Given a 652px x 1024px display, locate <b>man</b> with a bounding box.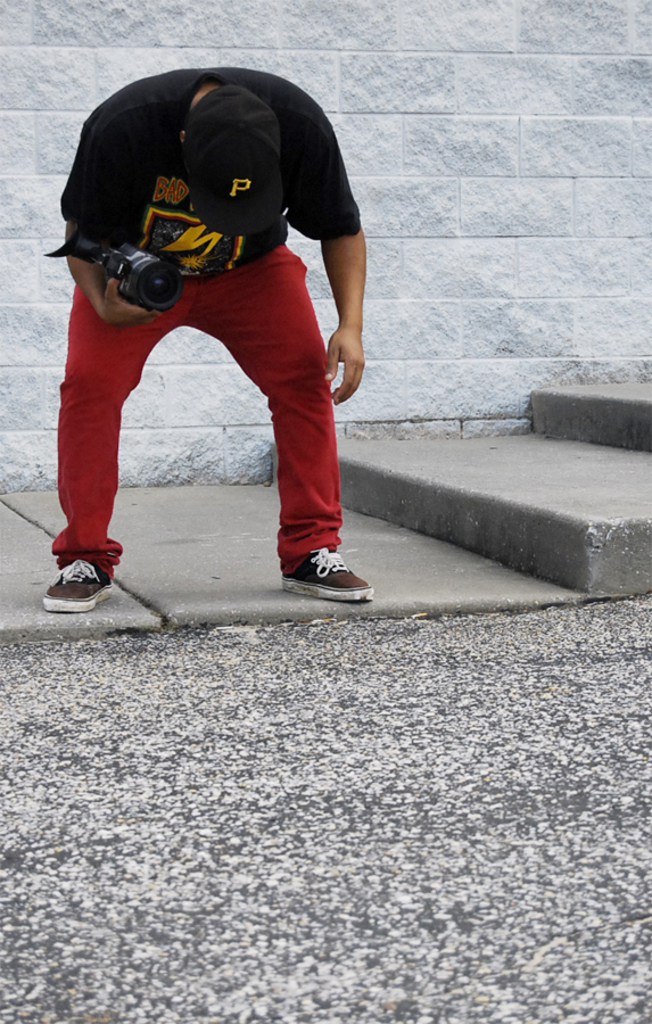
Located: (left=41, top=59, right=374, bottom=610).
